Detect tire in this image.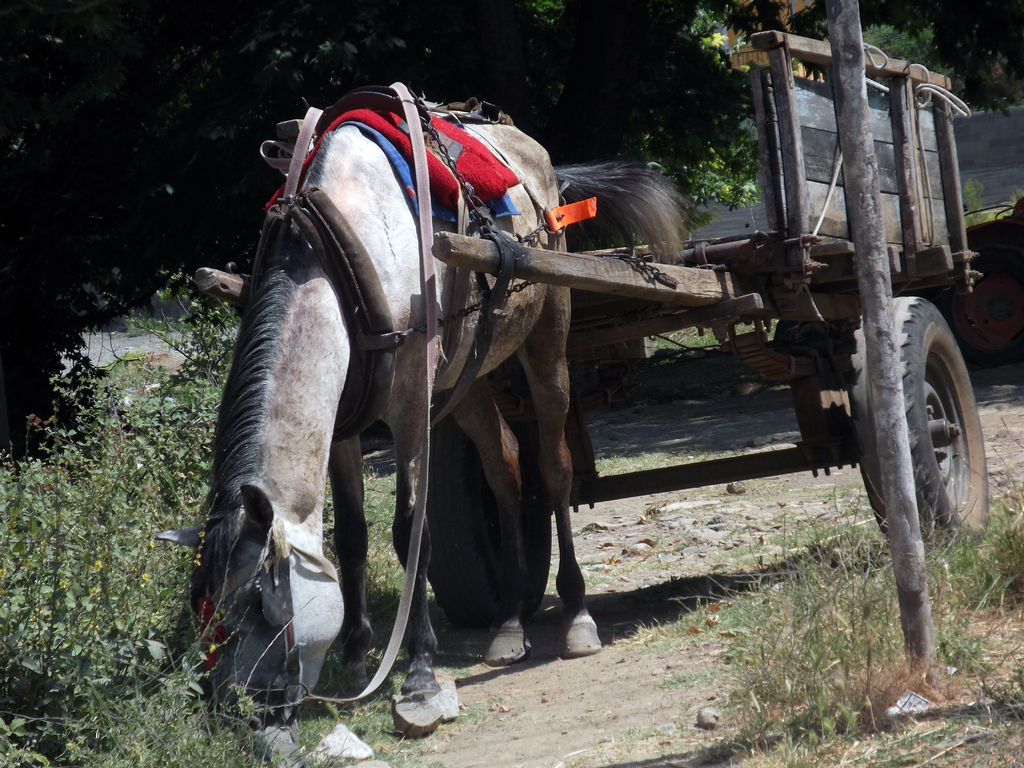
Detection: pyautogui.locateOnScreen(422, 382, 551, 626).
